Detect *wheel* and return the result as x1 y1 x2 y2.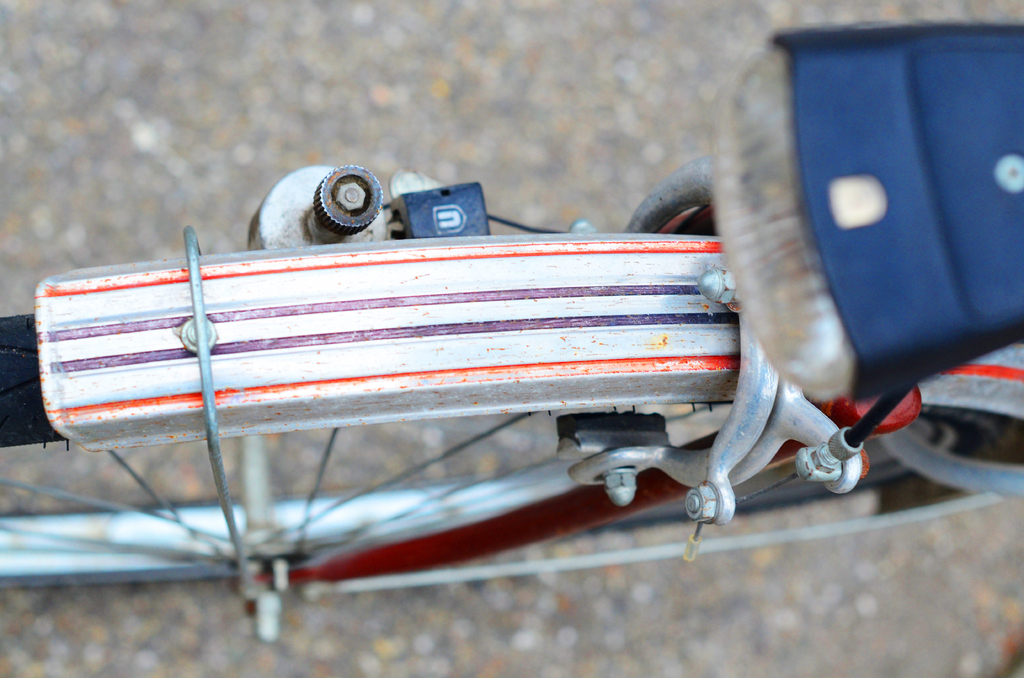
0 163 1008 641.
